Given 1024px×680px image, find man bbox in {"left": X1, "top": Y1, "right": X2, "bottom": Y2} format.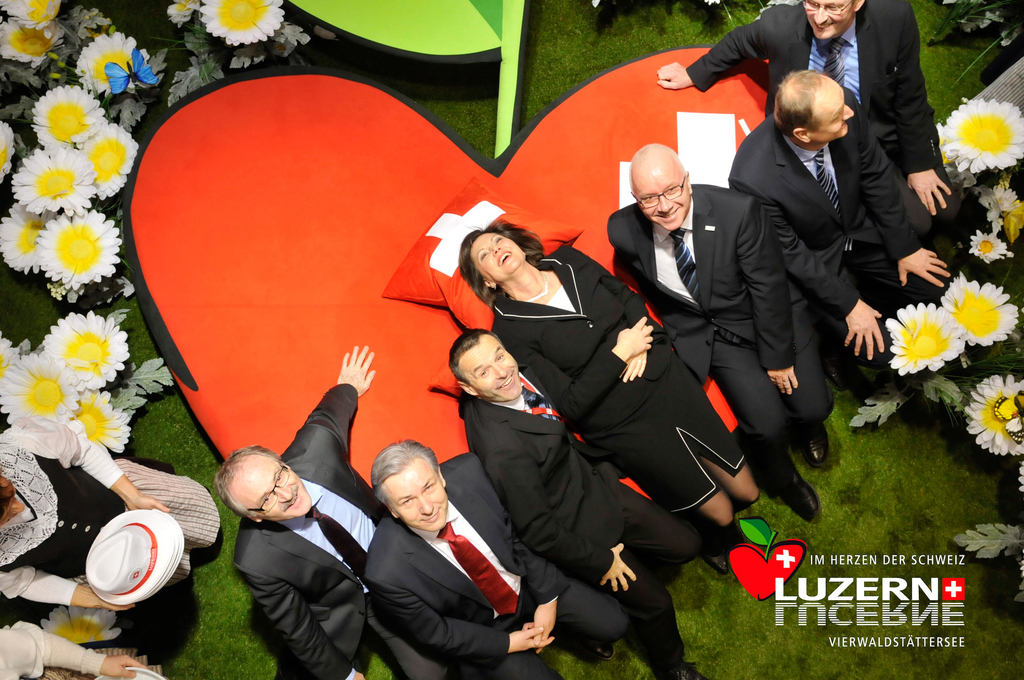
{"left": 728, "top": 68, "right": 955, "bottom": 401}.
